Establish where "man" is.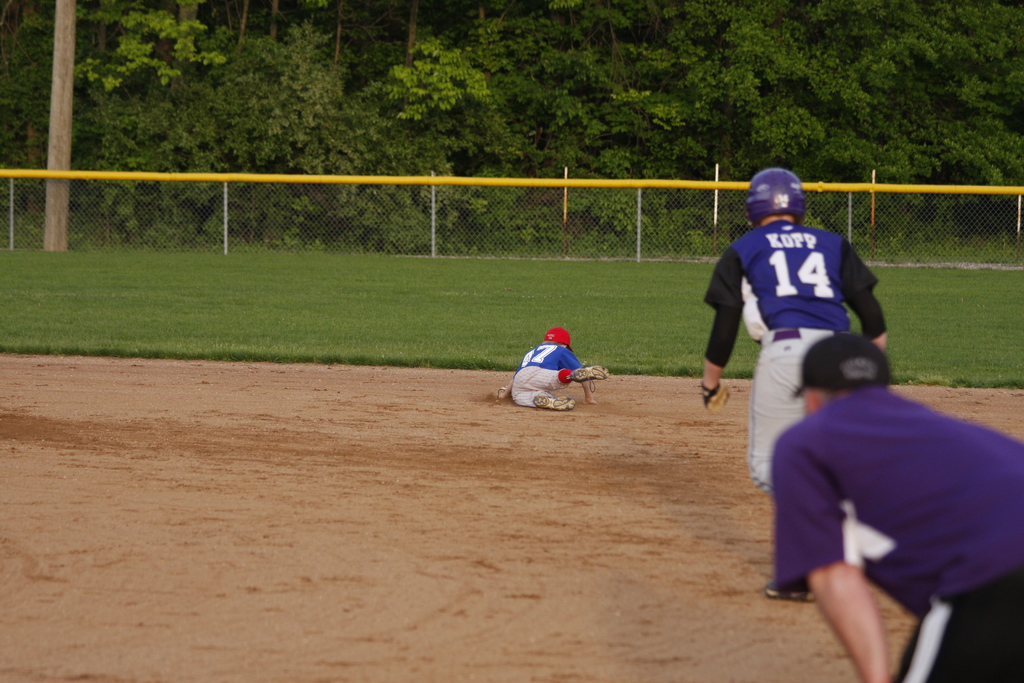
Established at BBox(695, 167, 890, 606).
